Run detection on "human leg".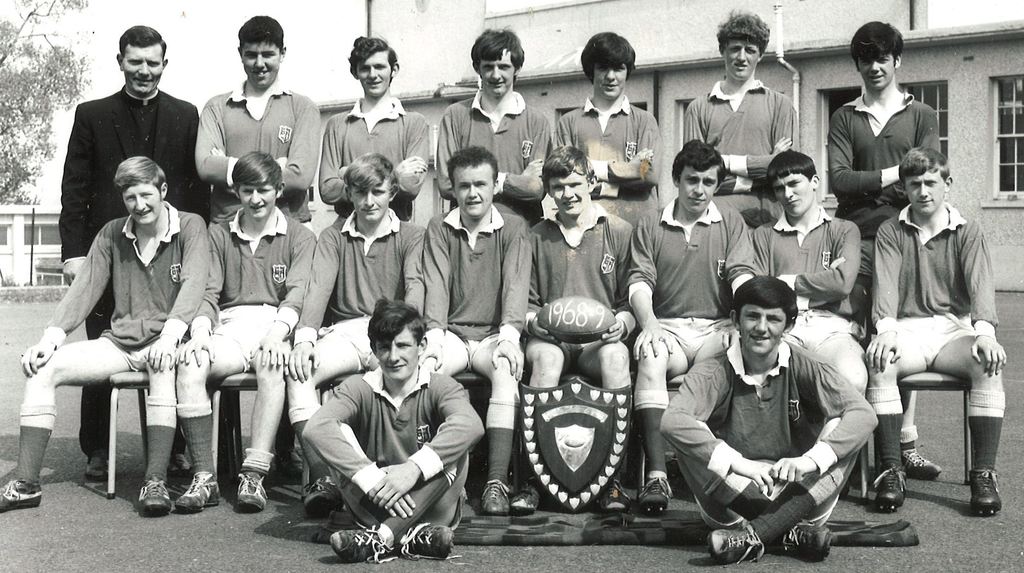
Result: 581, 343, 635, 520.
